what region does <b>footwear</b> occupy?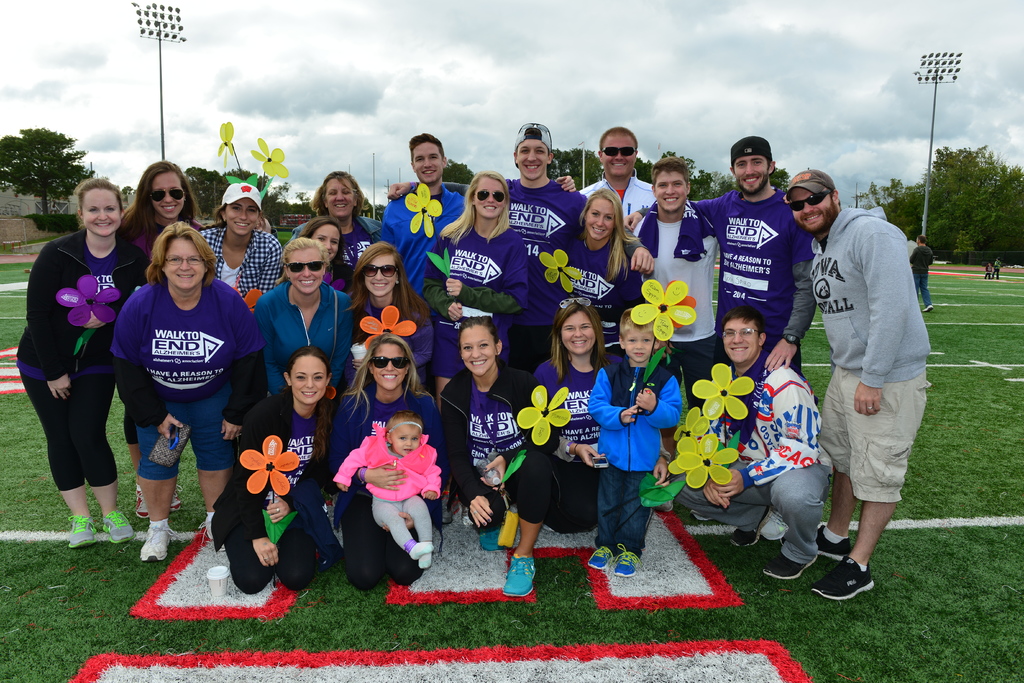
select_region(136, 520, 177, 564).
